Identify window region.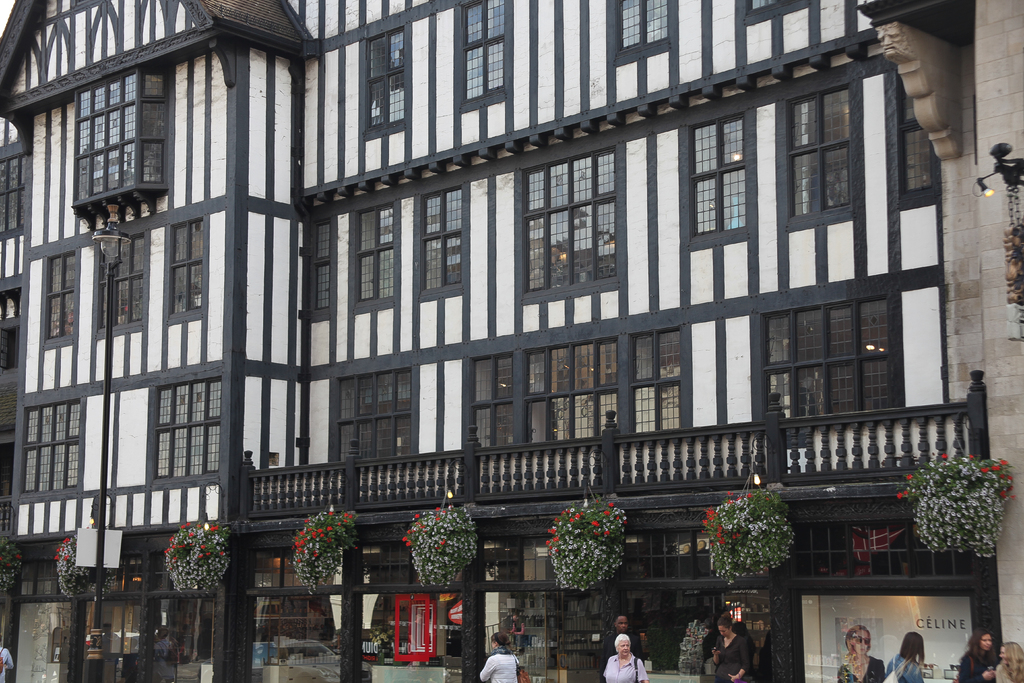
Region: BBox(454, 0, 519, 106).
